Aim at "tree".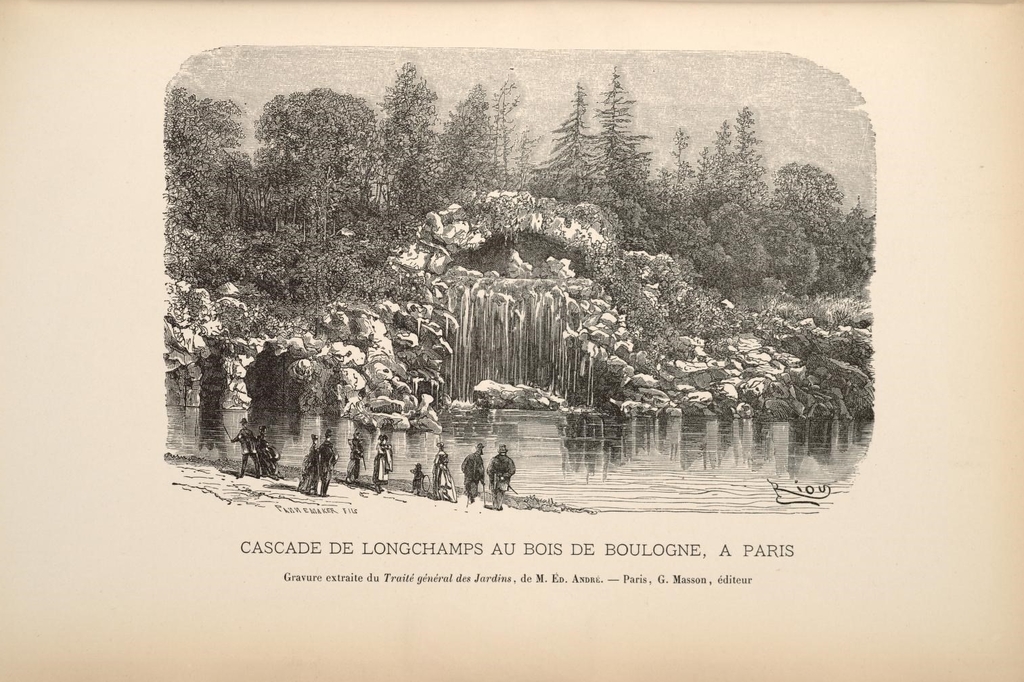
Aimed at [598,61,656,208].
